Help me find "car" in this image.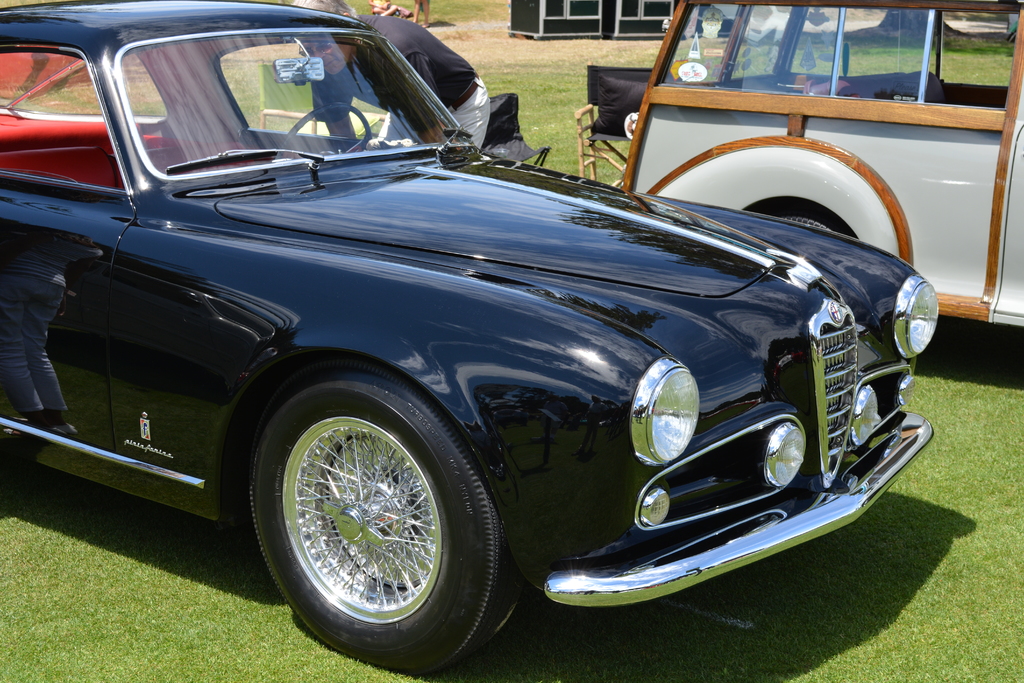
Found it: l=0, t=0, r=941, b=677.
